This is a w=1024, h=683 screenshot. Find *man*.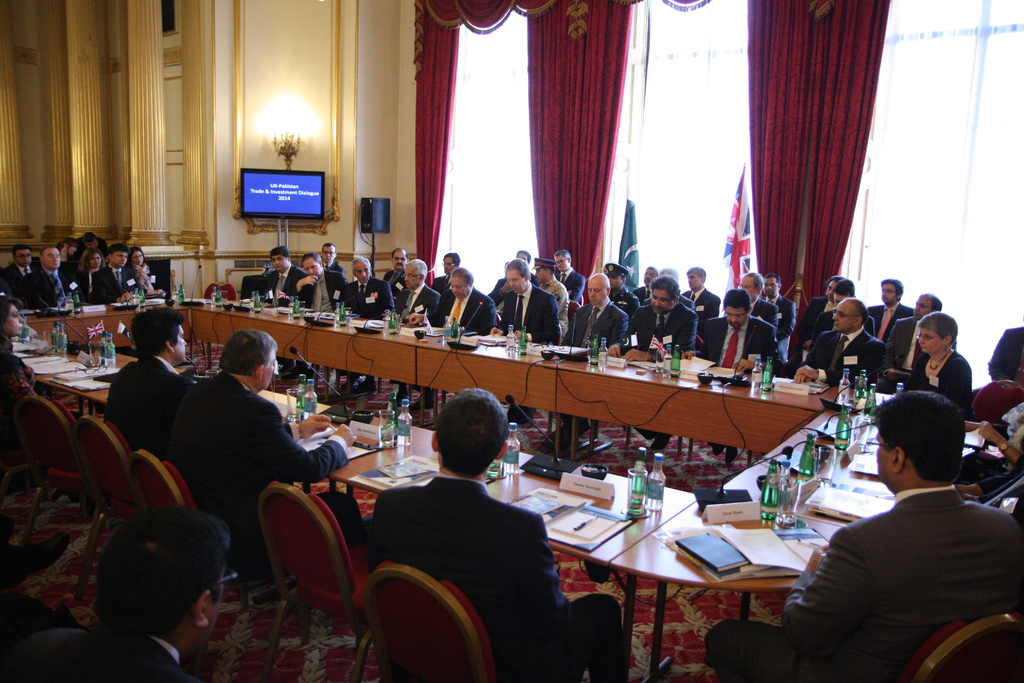
Bounding box: {"left": 703, "top": 393, "right": 1021, "bottom": 682}.
